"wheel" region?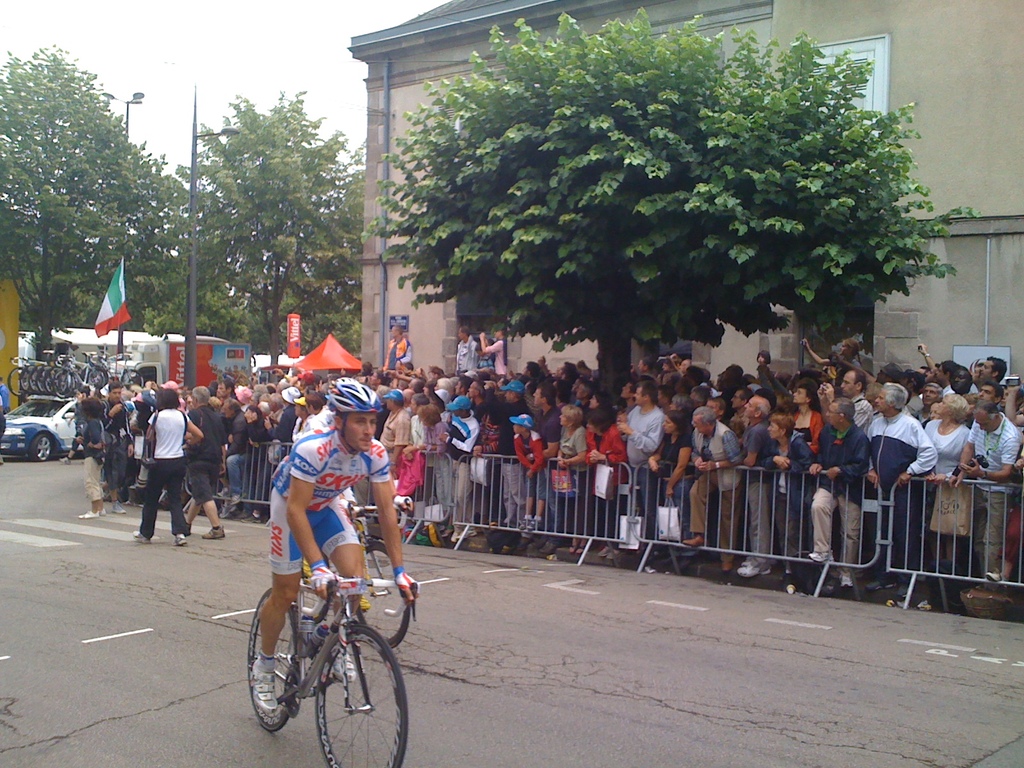
region(6, 362, 28, 396)
